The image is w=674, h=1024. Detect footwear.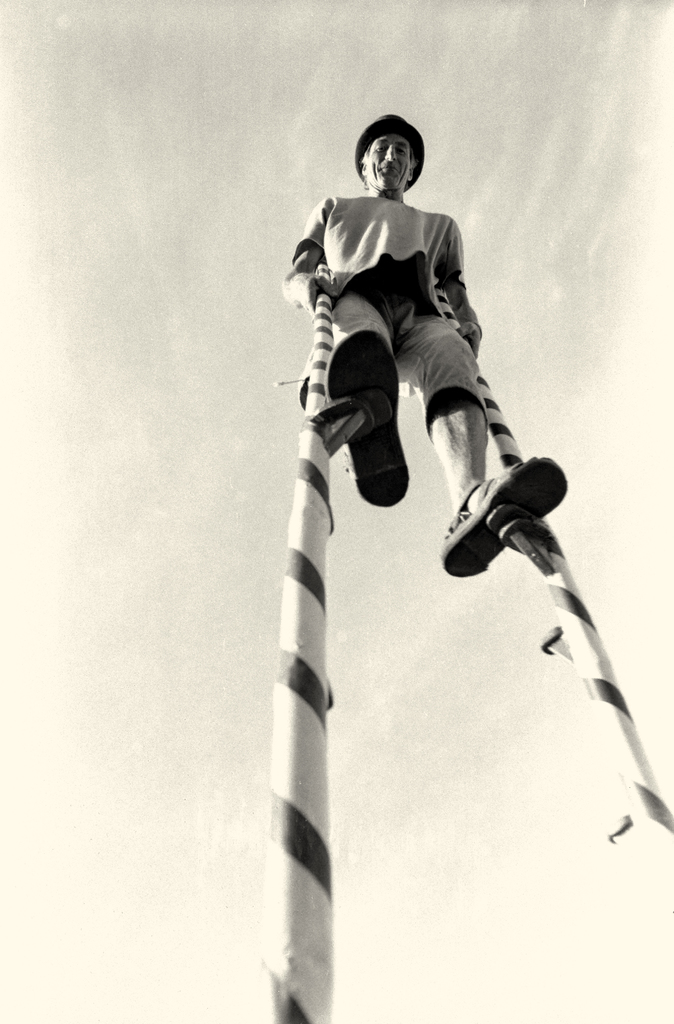
Detection: Rect(327, 330, 407, 509).
